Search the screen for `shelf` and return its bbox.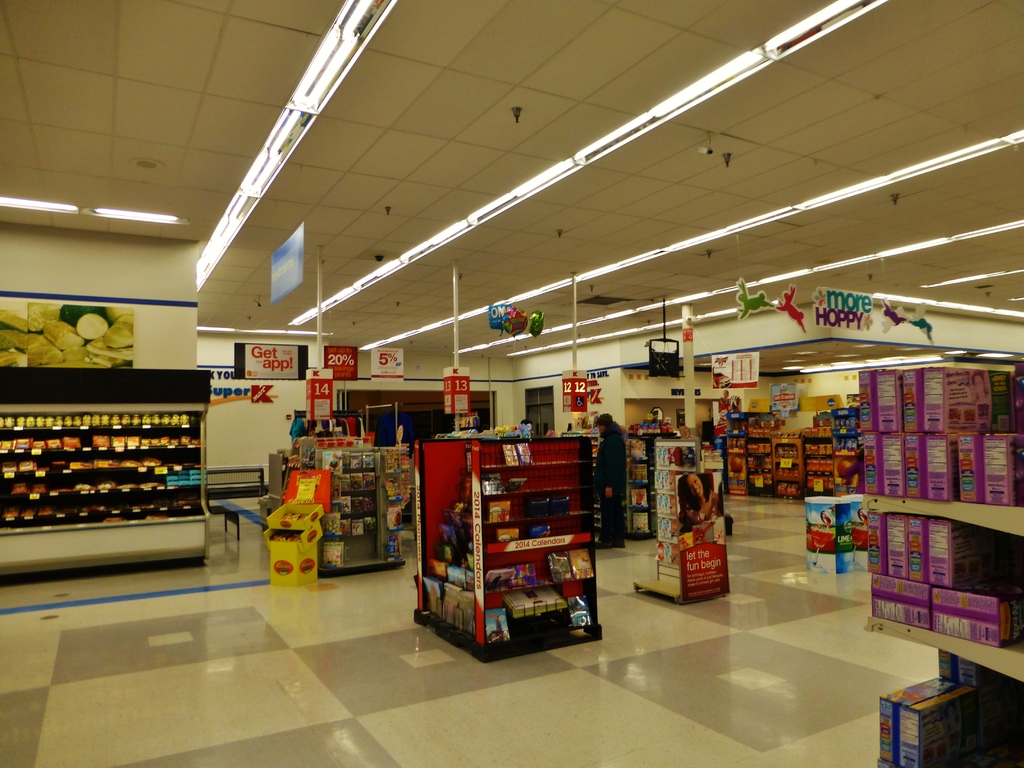
Found: region(728, 417, 867, 503).
